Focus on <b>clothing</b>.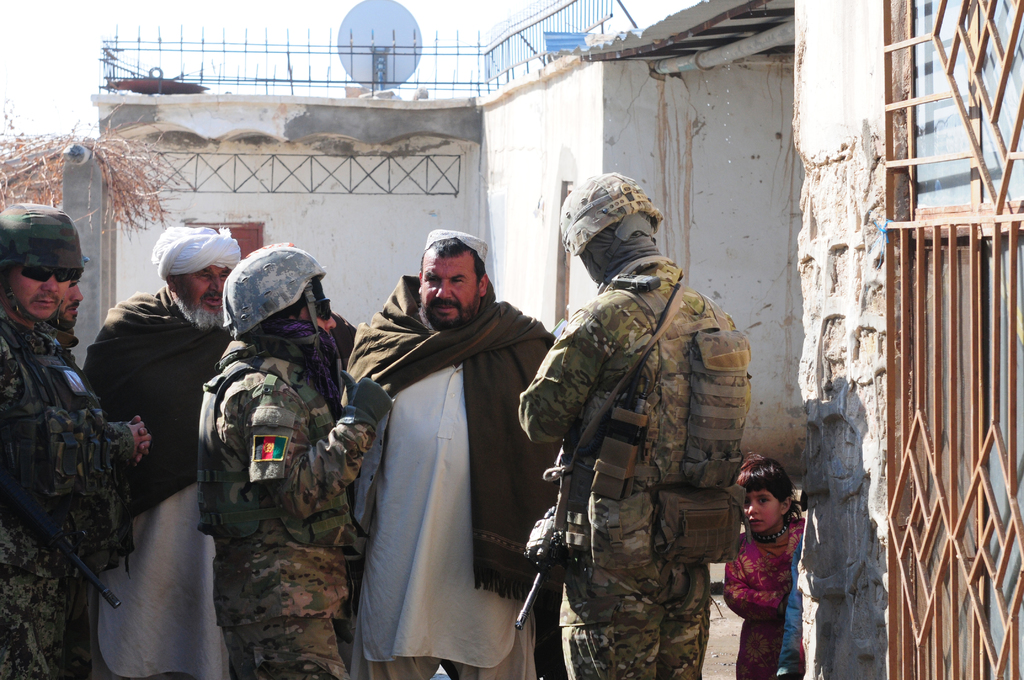
Focused at 523/263/753/679.
